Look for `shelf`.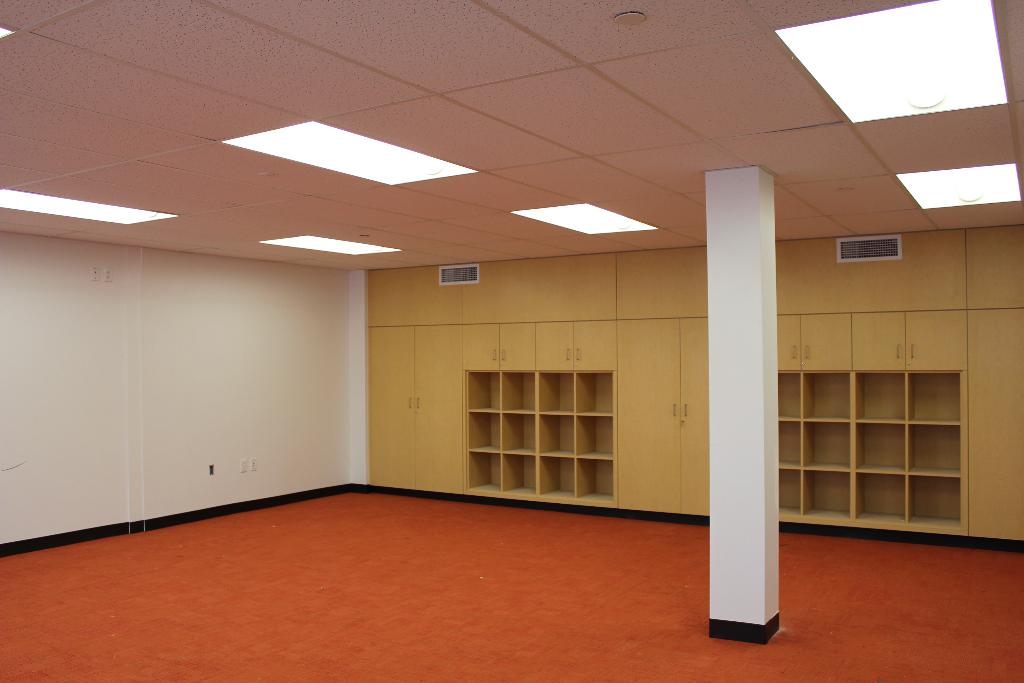
Found: region(451, 358, 609, 500).
